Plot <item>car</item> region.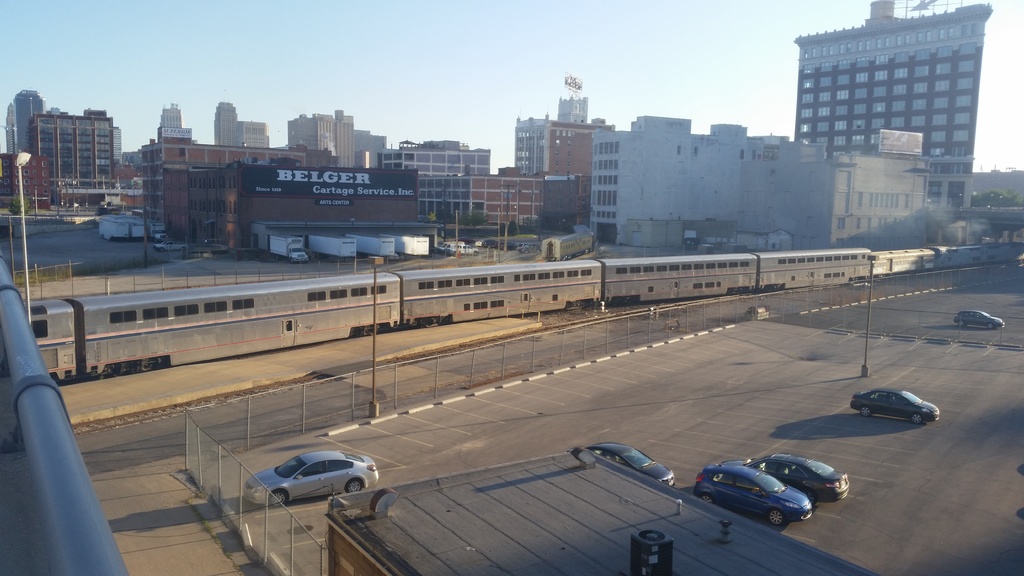
Plotted at pyautogui.locateOnScreen(580, 442, 676, 490).
